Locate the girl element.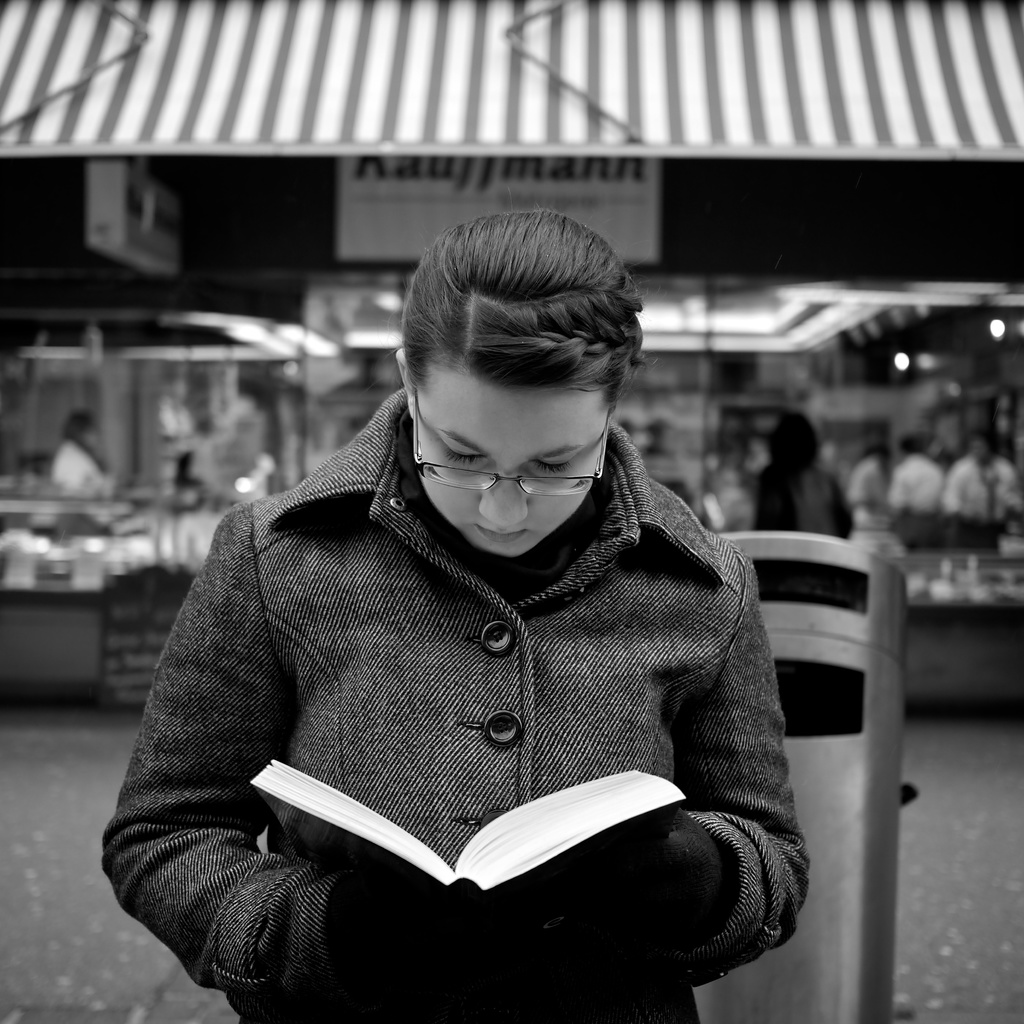
Element bbox: 106, 209, 811, 1023.
